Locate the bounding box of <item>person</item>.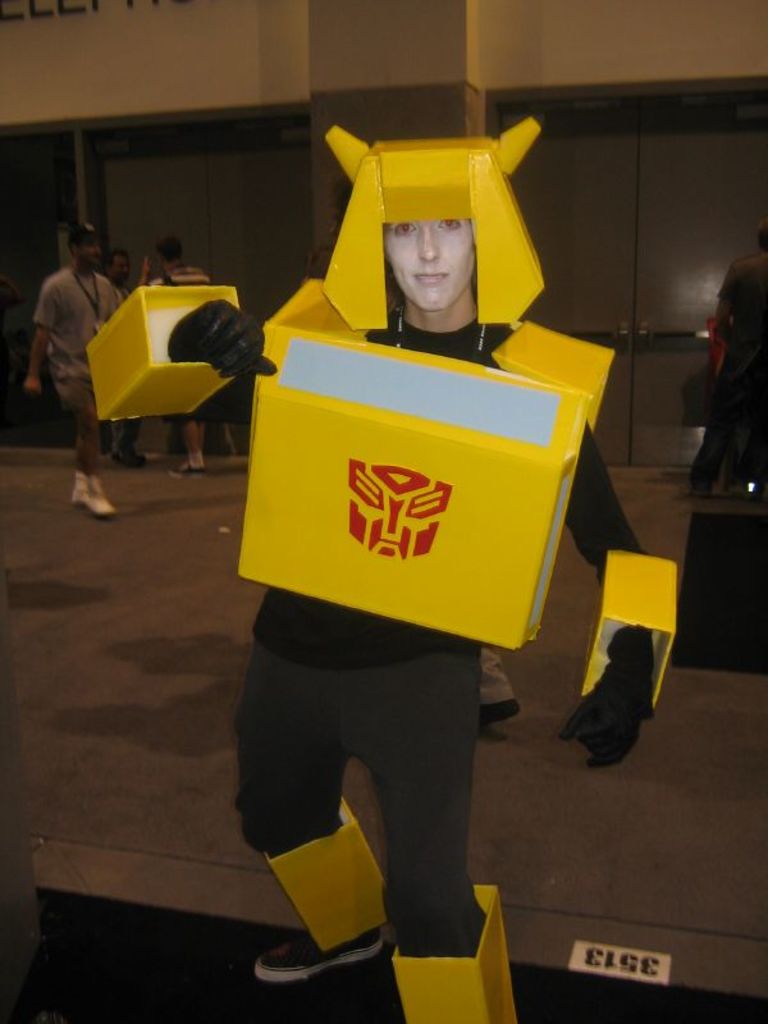
Bounding box: 24, 198, 113, 492.
